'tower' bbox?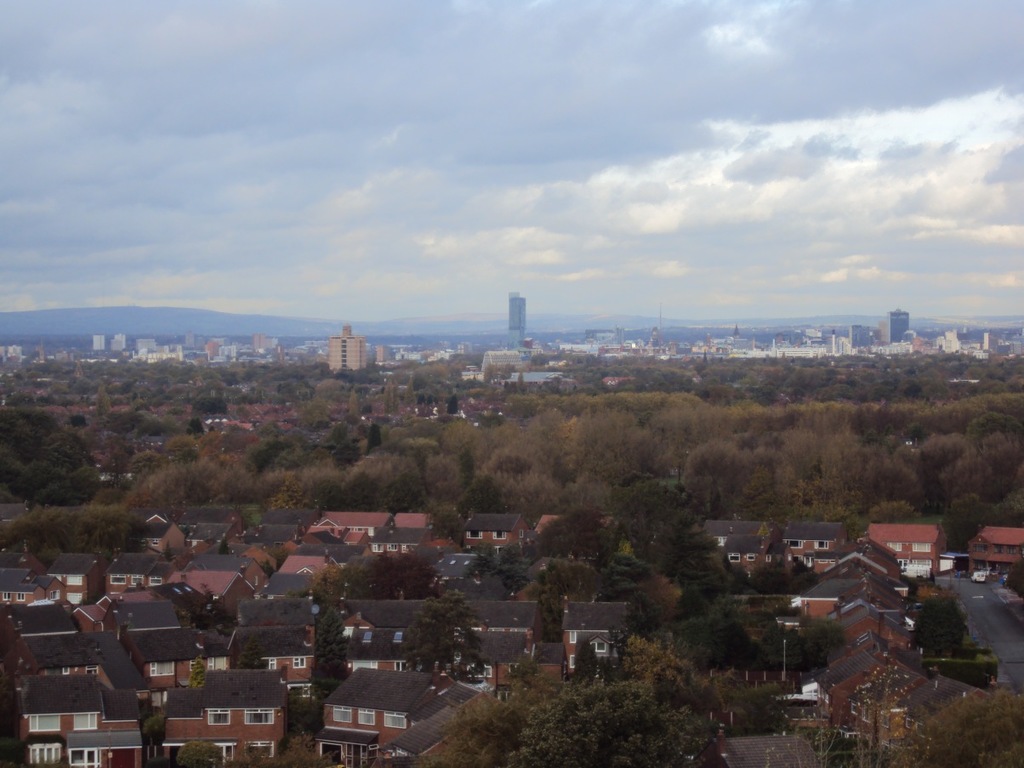
<box>327,321,370,376</box>
